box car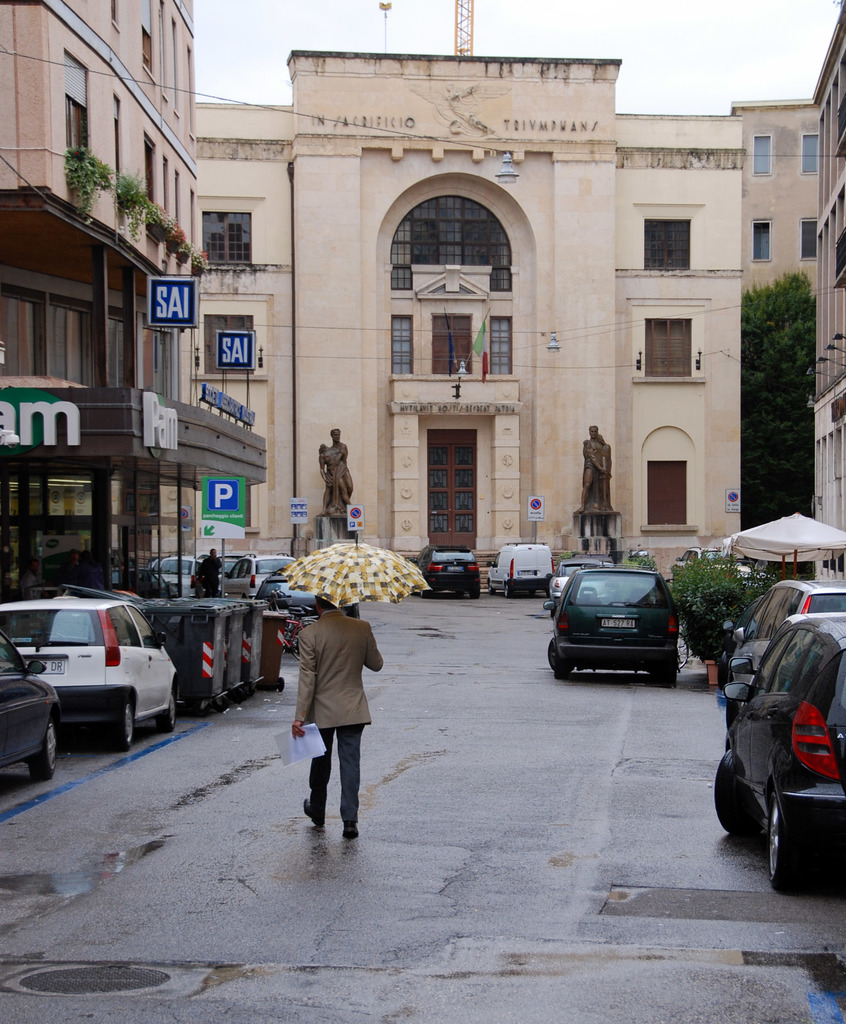
[x1=708, y1=614, x2=845, y2=899]
